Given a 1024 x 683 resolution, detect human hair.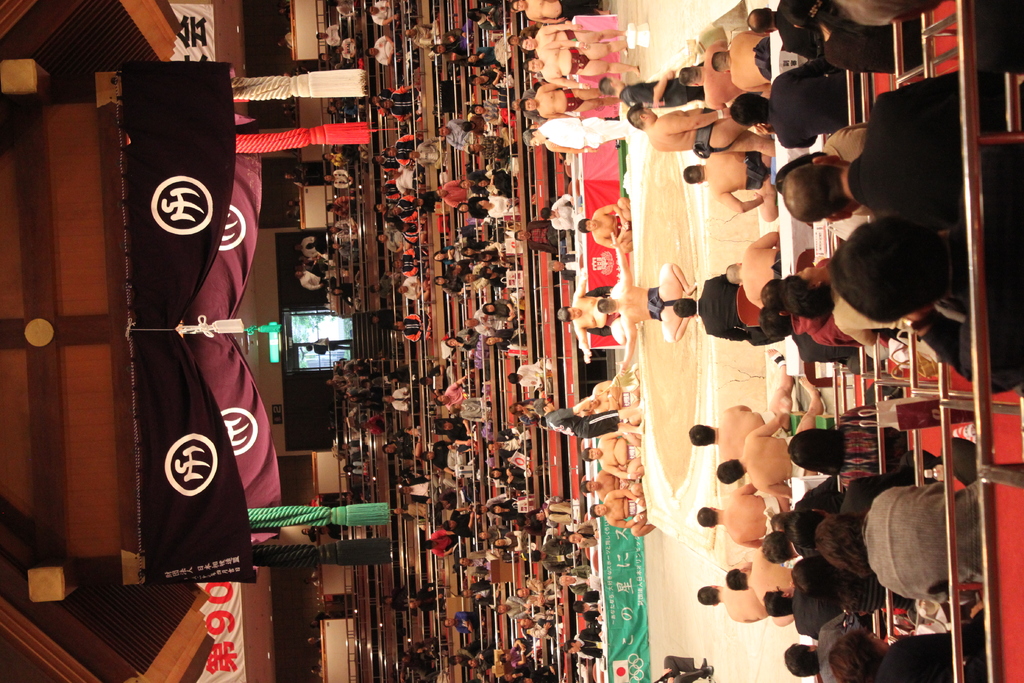
select_region(524, 58, 534, 74).
